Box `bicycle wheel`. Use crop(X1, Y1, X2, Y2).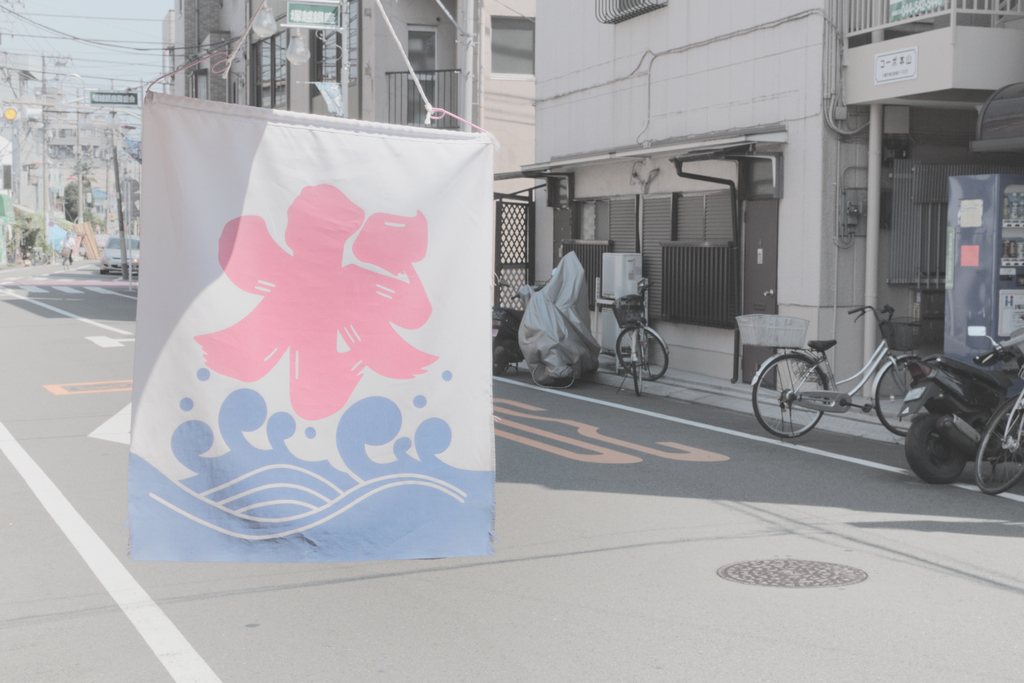
crop(616, 324, 669, 383).
